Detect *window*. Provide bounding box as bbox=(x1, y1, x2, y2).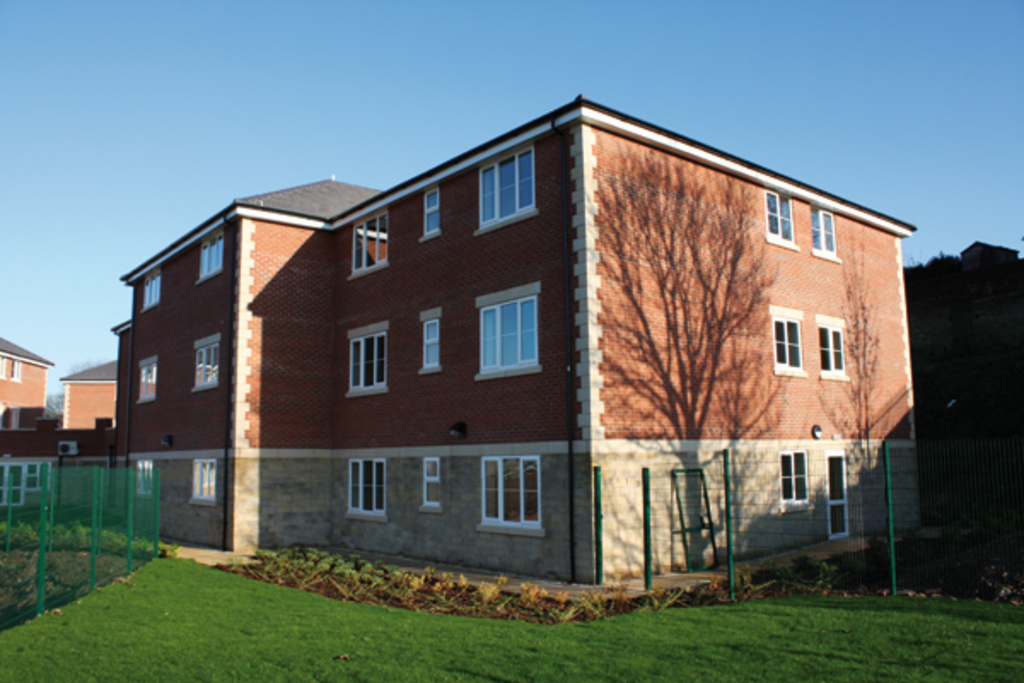
bbox=(346, 208, 391, 280).
